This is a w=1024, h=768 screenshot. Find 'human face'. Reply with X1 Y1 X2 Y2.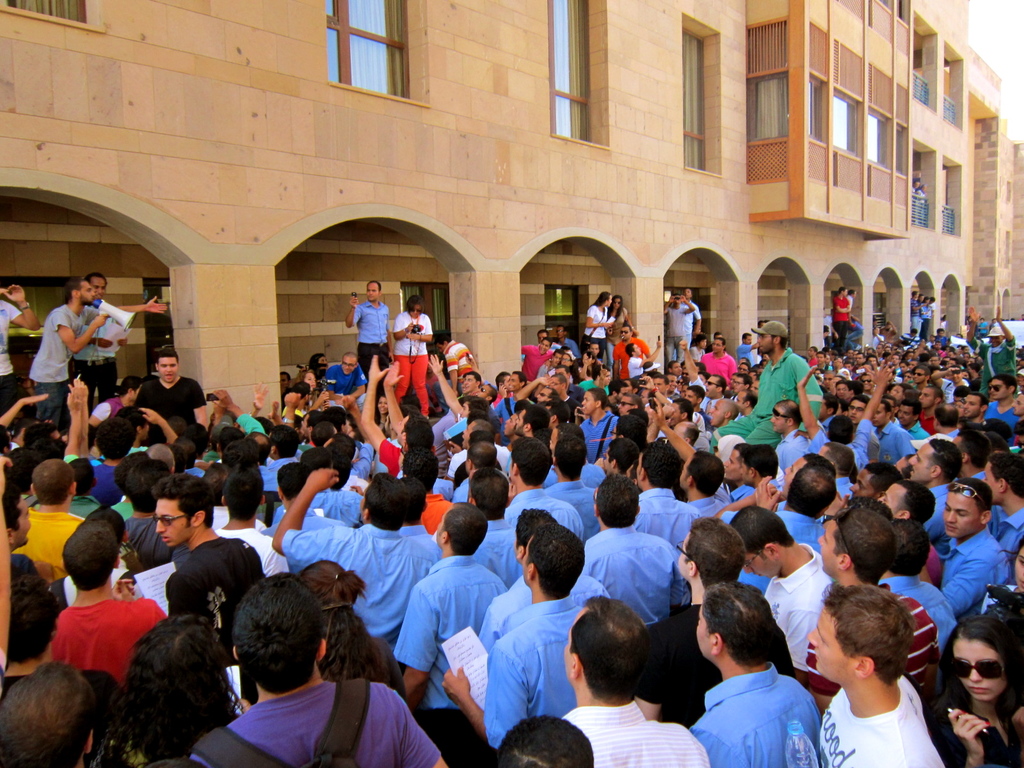
604 450 609 468.
